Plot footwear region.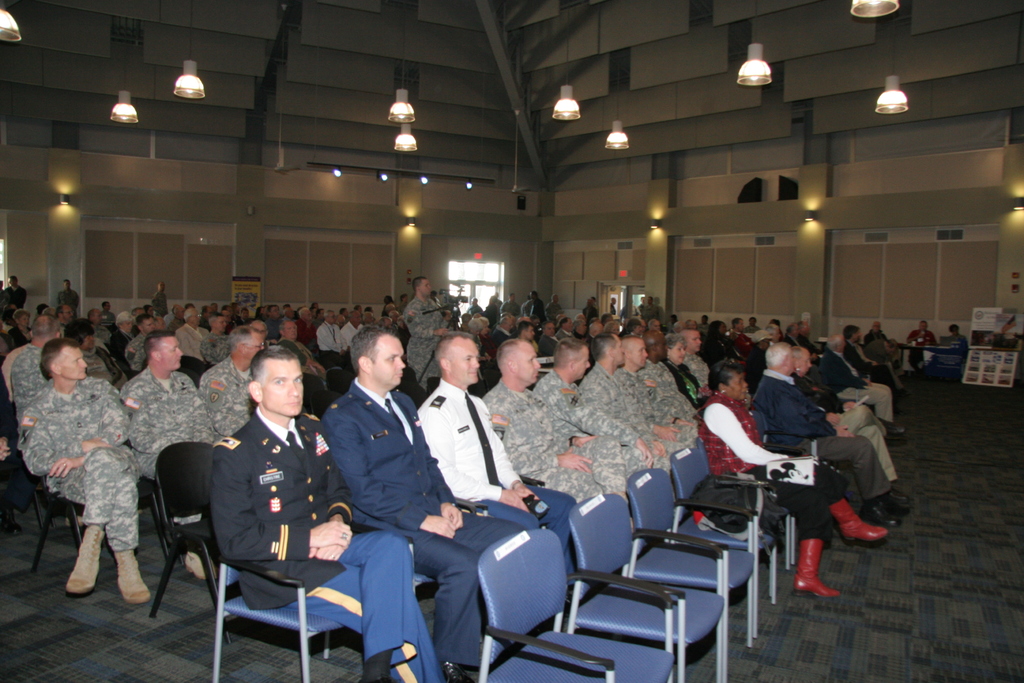
Plotted at (887,493,915,511).
